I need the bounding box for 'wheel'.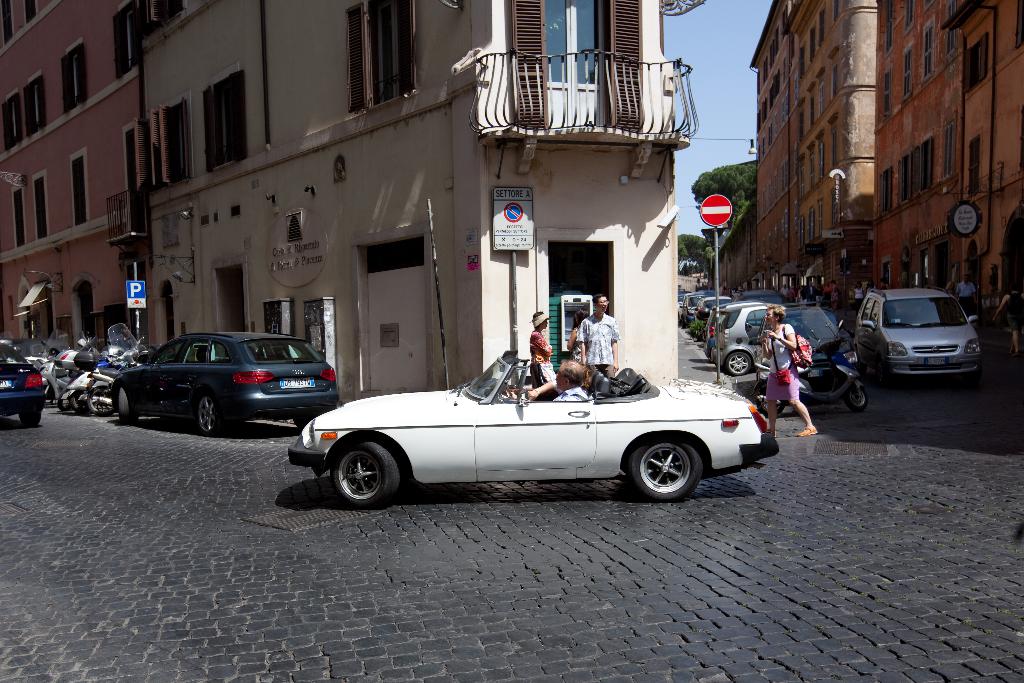
Here it is: bbox=[848, 388, 869, 410].
